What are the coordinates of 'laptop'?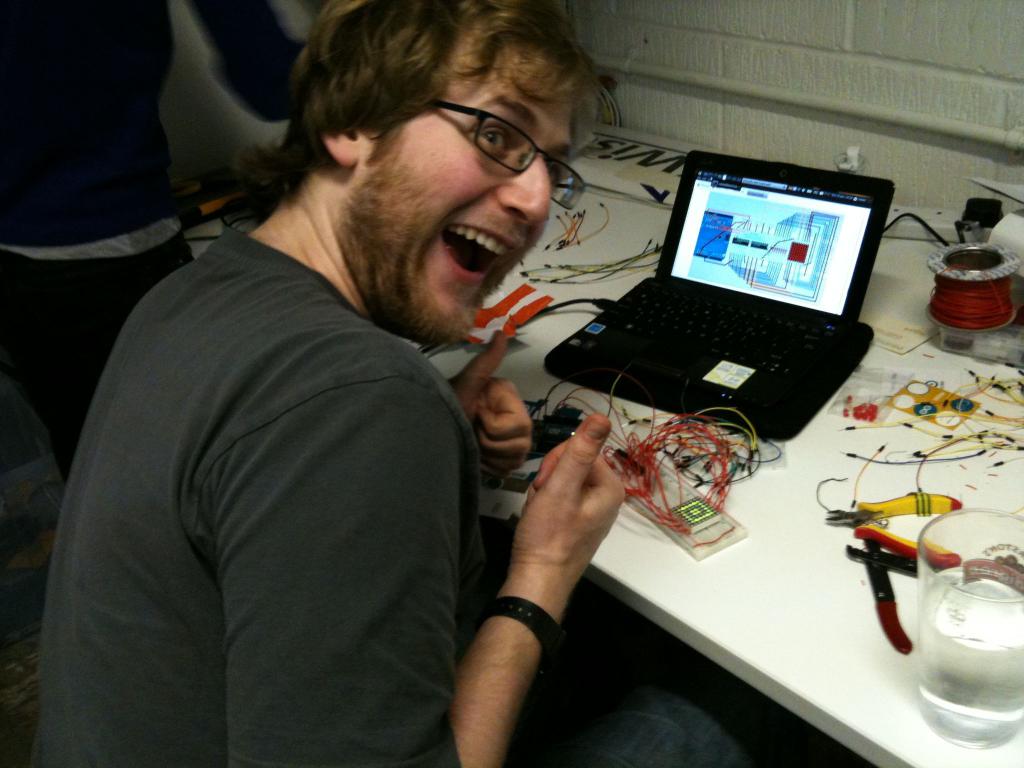
543 146 893 439.
